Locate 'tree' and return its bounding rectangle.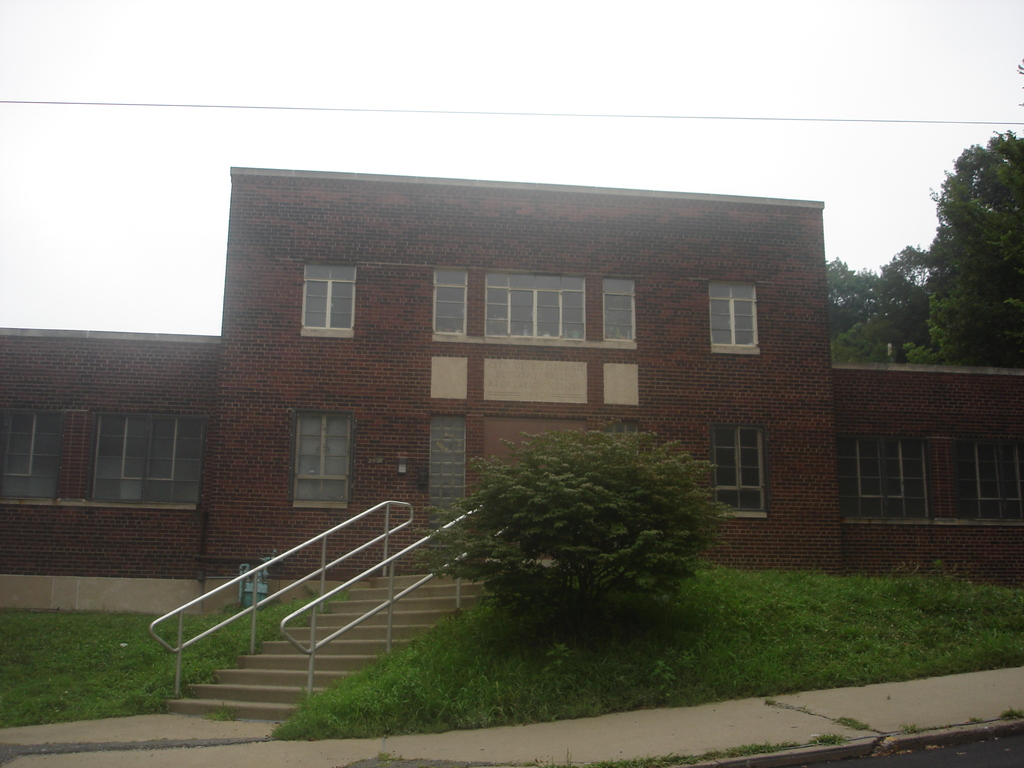
(426,417,741,636).
